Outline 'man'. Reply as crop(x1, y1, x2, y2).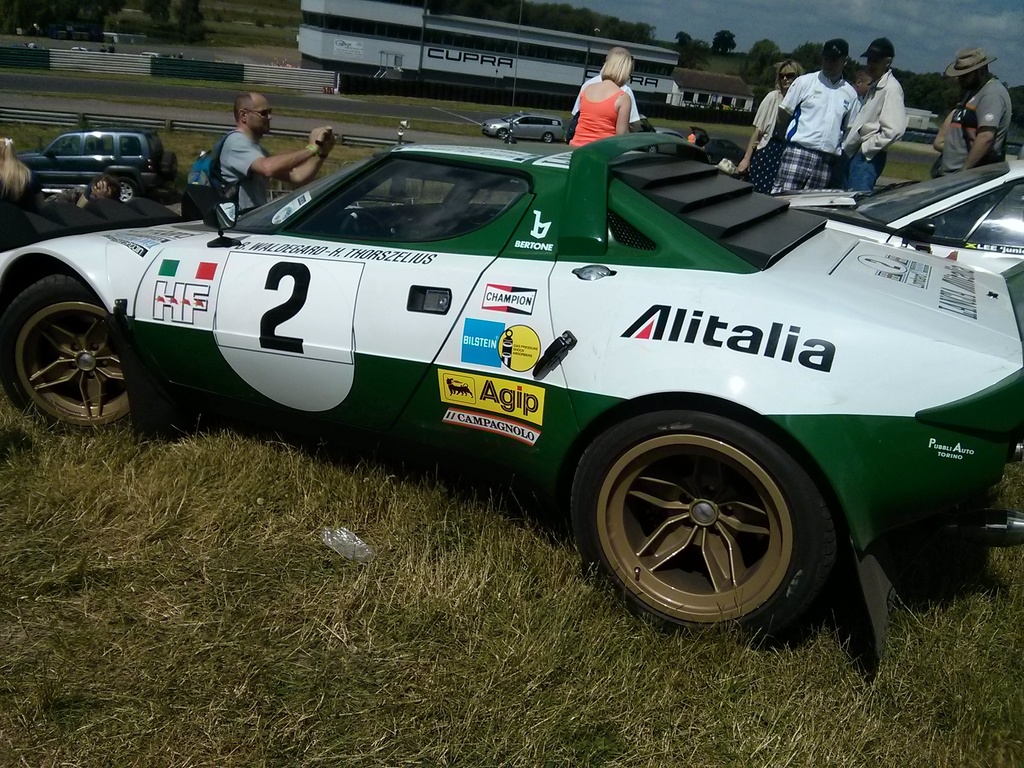
crop(776, 39, 856, 199).
